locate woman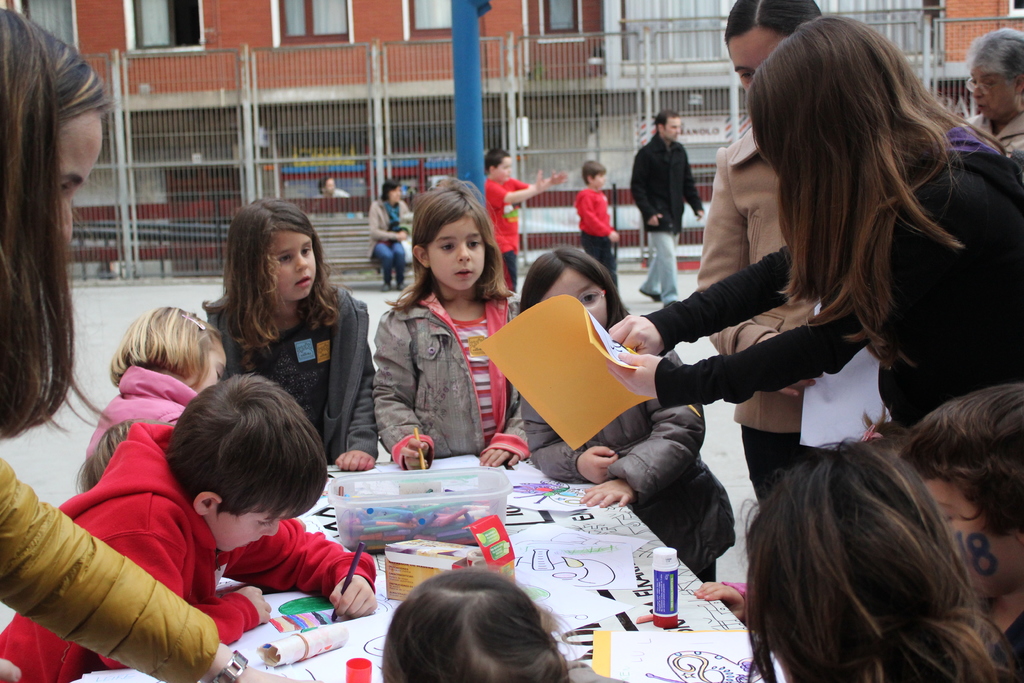
bbox=(691, 0, 890, 487)
